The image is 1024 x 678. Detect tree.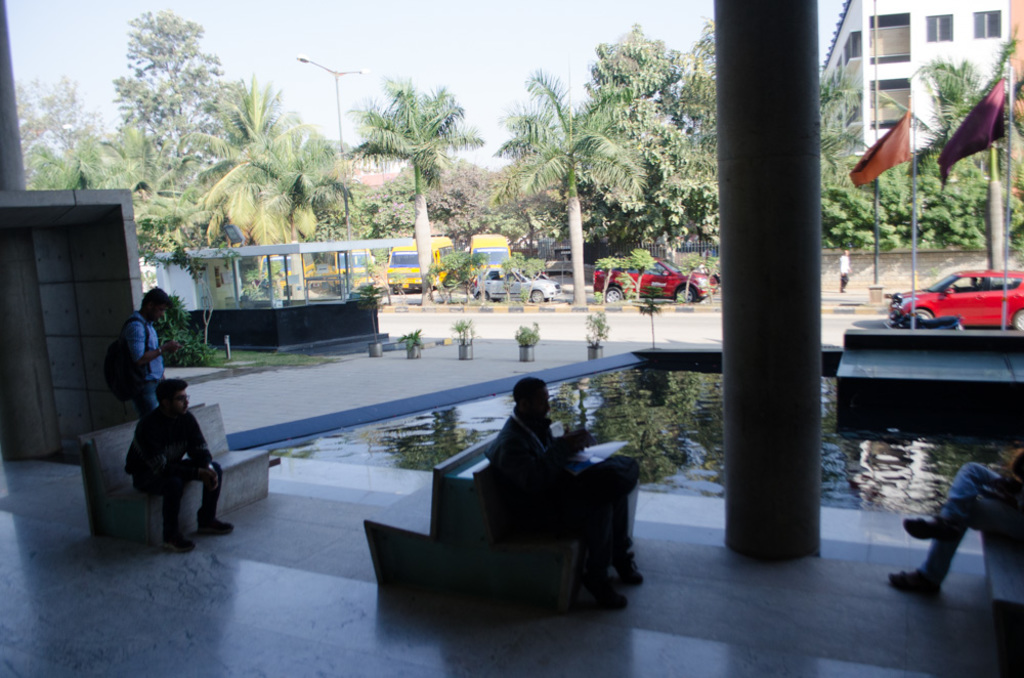
Detection: crop(506, 92, 642, 306).
